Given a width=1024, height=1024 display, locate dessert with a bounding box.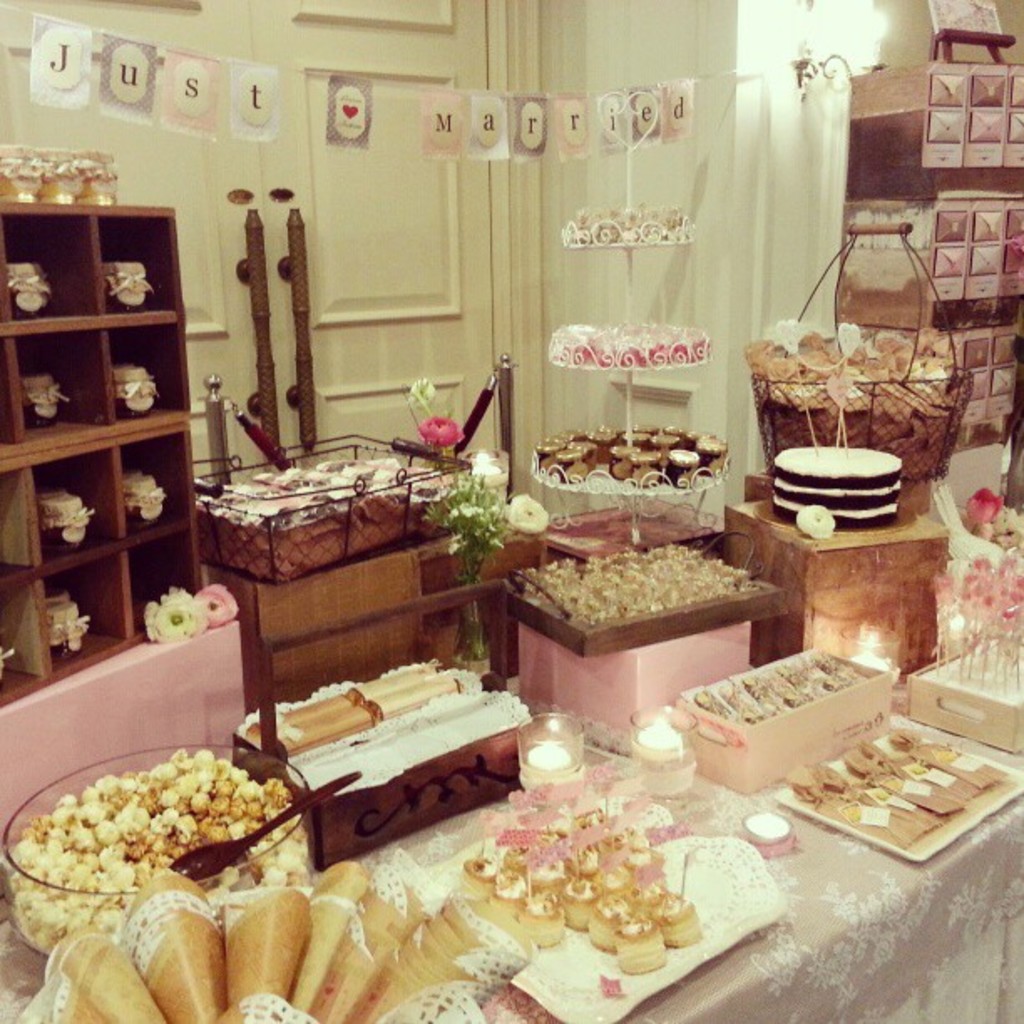
Located: rect(530, 540, 745, 636).
